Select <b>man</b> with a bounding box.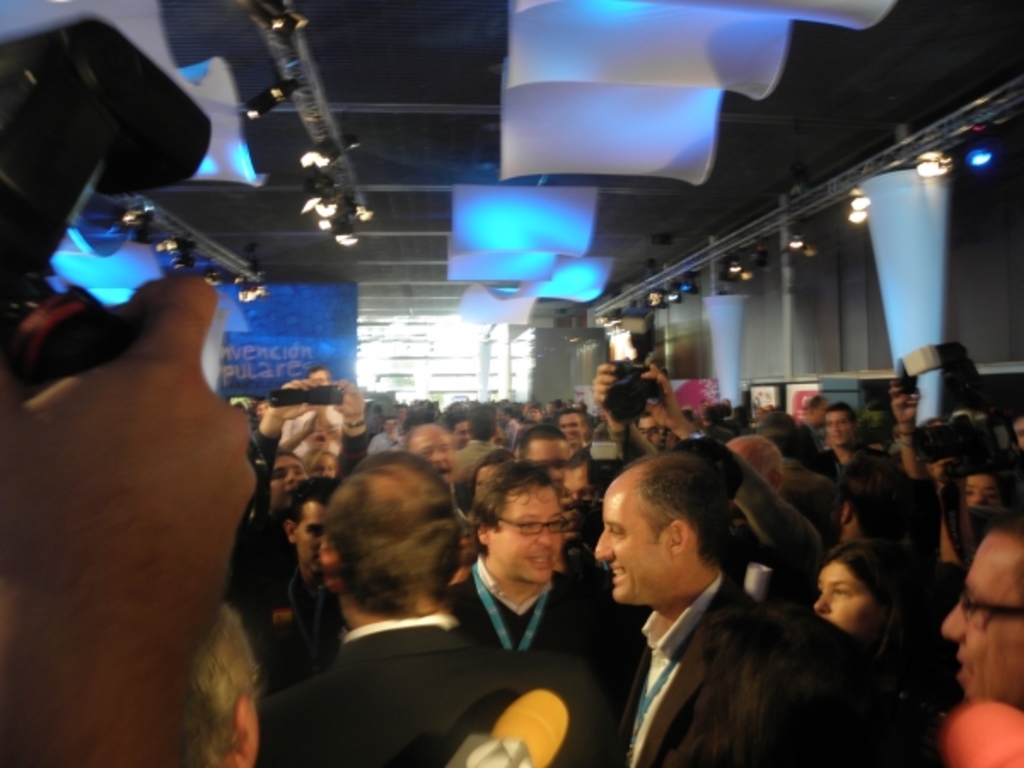
515,423,575,502.
